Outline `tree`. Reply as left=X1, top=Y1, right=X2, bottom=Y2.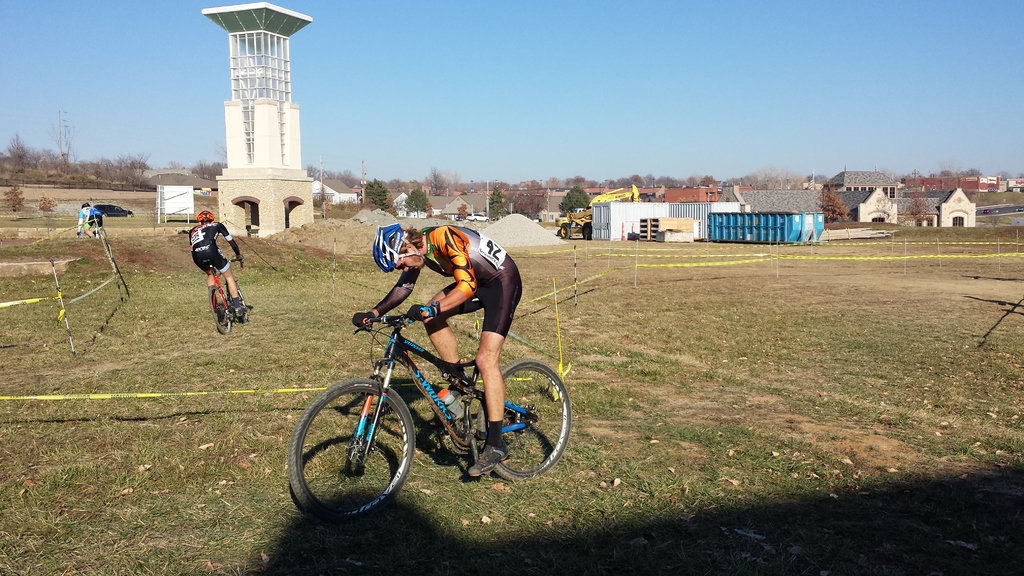
left=10, top=127, right=44, bottom=167.
